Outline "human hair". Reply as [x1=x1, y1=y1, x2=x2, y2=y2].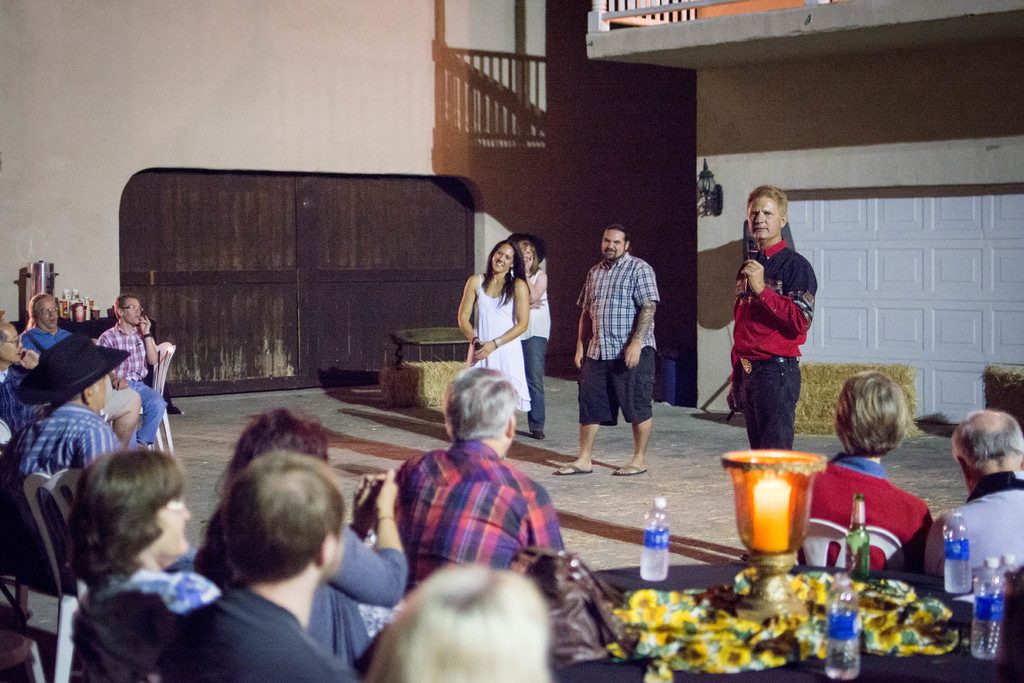
[x1=61, y1=449, x2=189, y2=582].
